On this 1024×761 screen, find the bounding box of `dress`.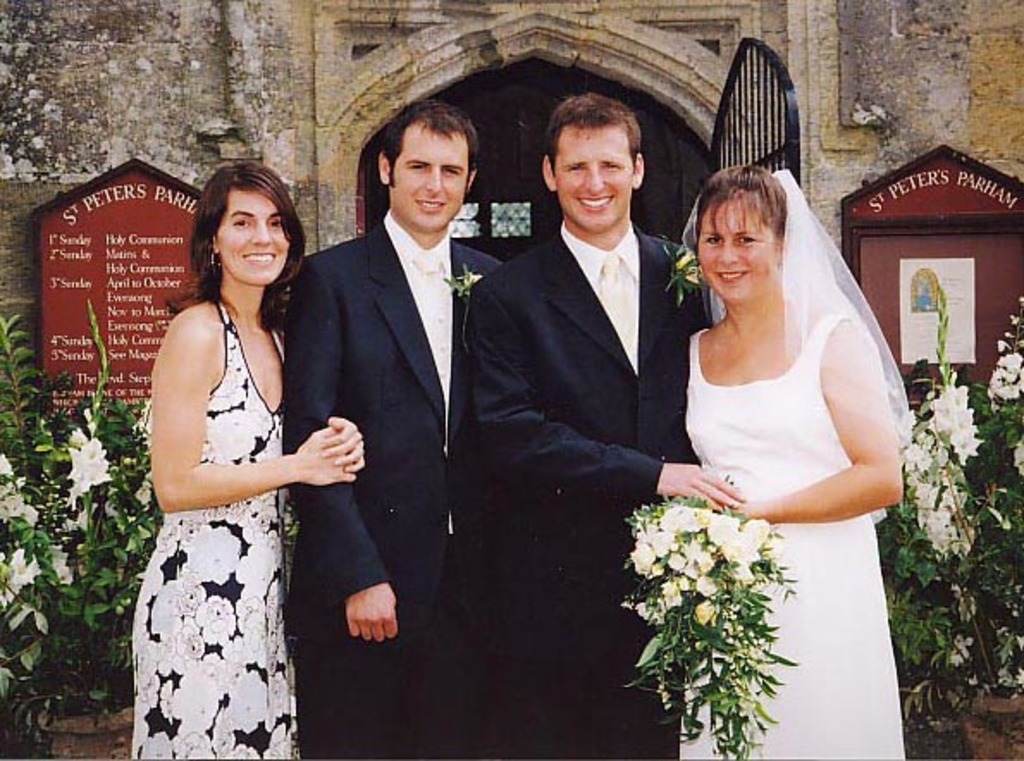
Bounding box: bbox(680, 313, 905, 759).
